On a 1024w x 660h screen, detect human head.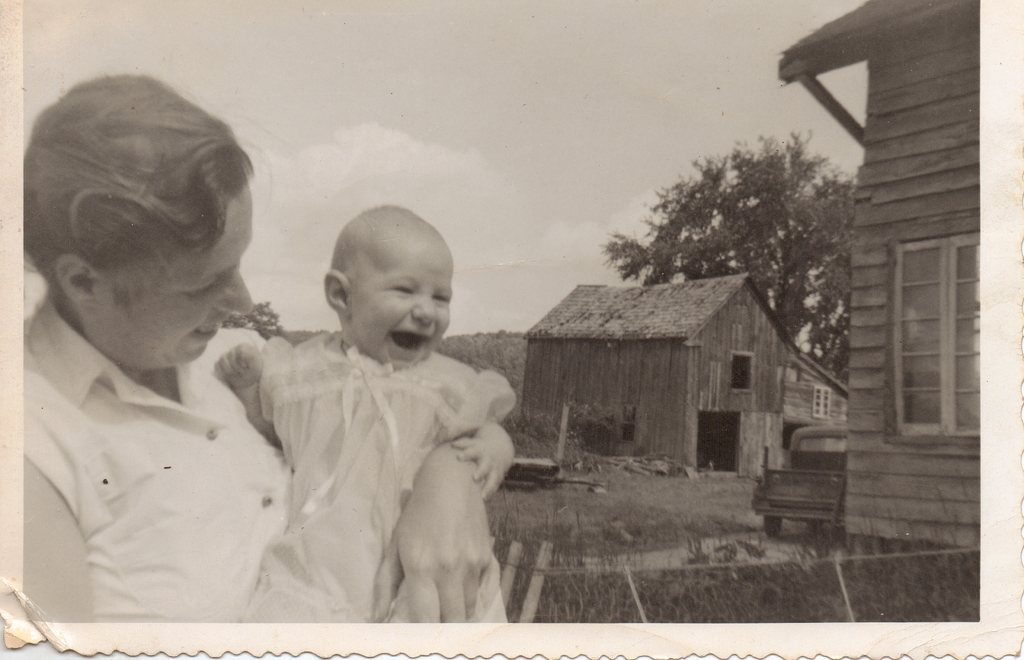
12:71:264:406.
